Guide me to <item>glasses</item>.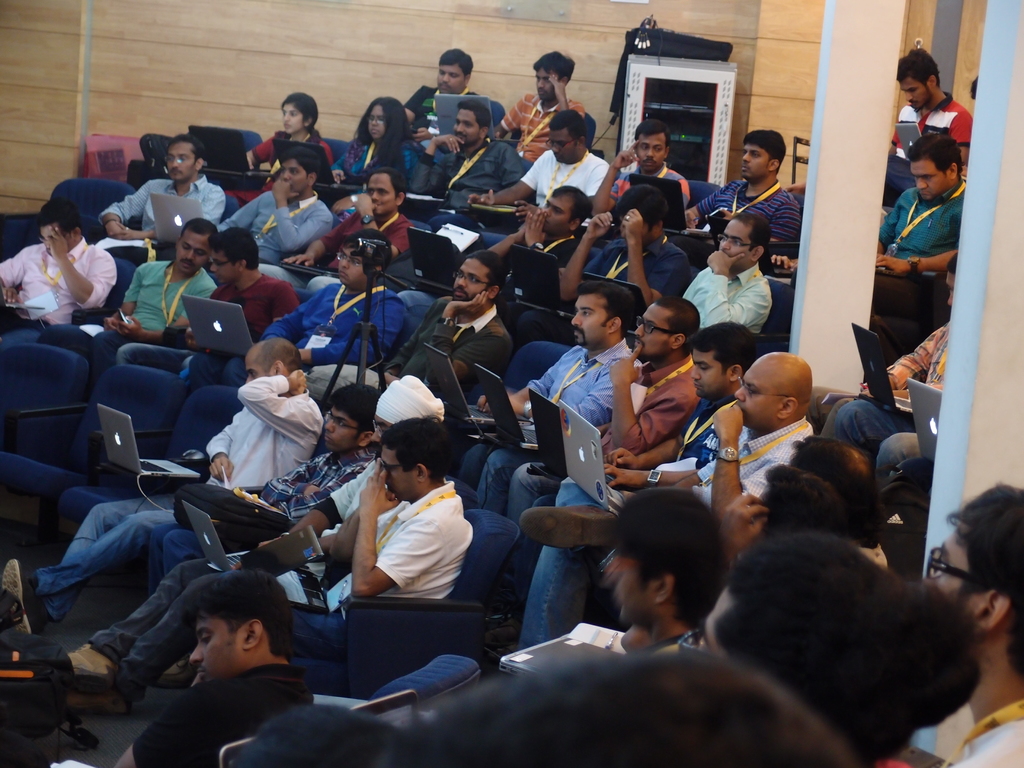
Guidance: locate(372, 420, 391, 436).
